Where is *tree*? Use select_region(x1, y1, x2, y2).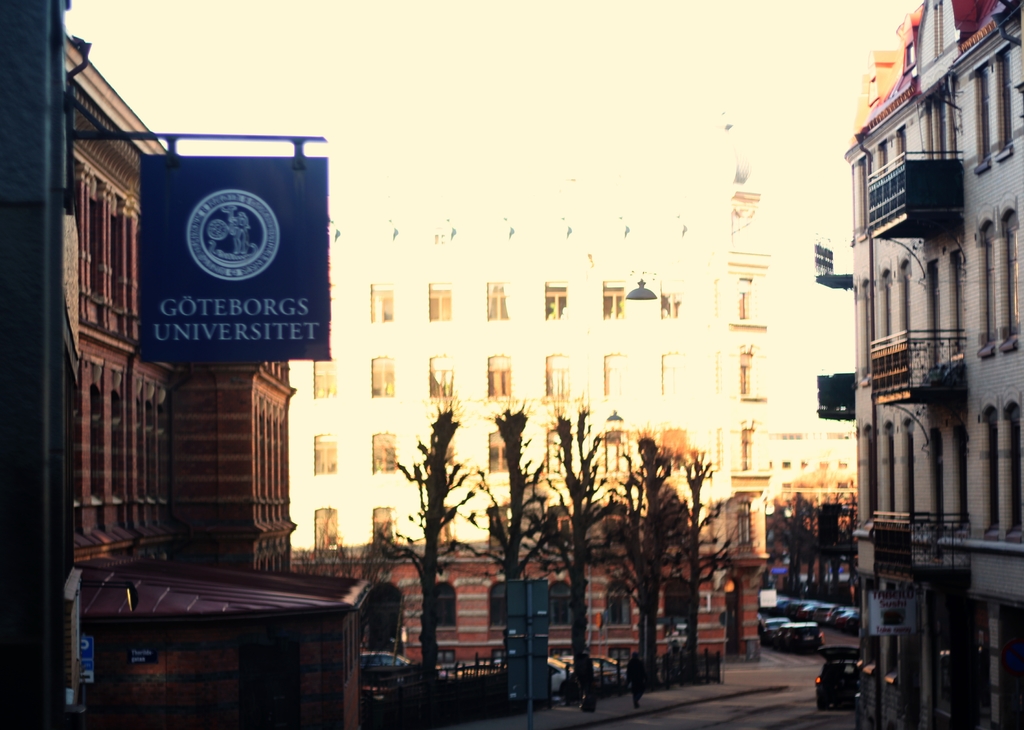
select_region(552, 385, 593, 698).
